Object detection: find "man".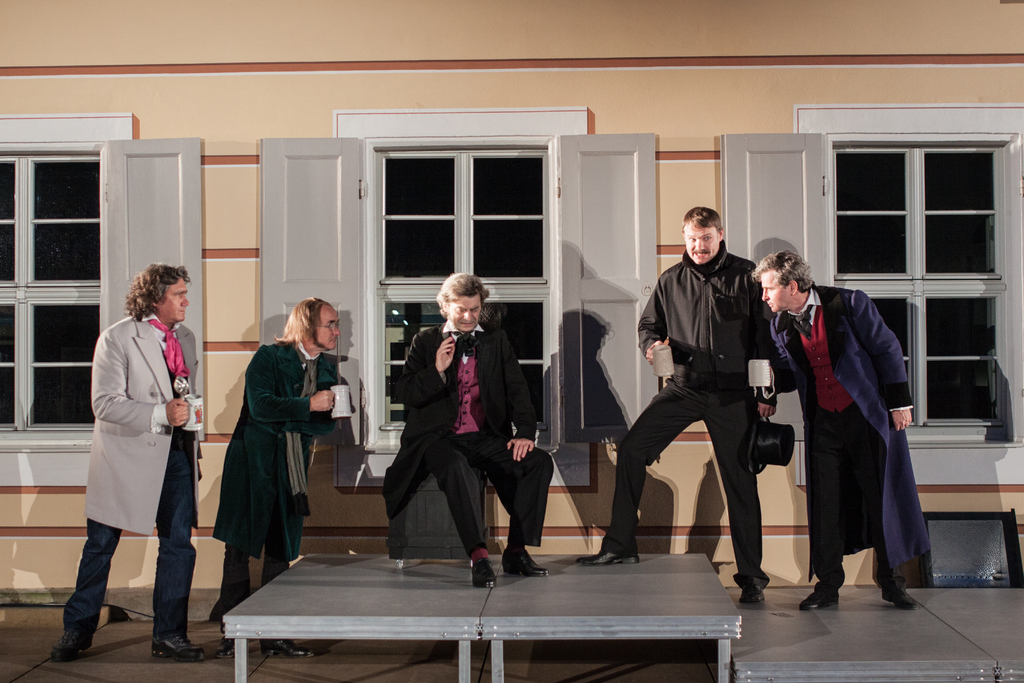
<box>573,204,770,604</box>.
